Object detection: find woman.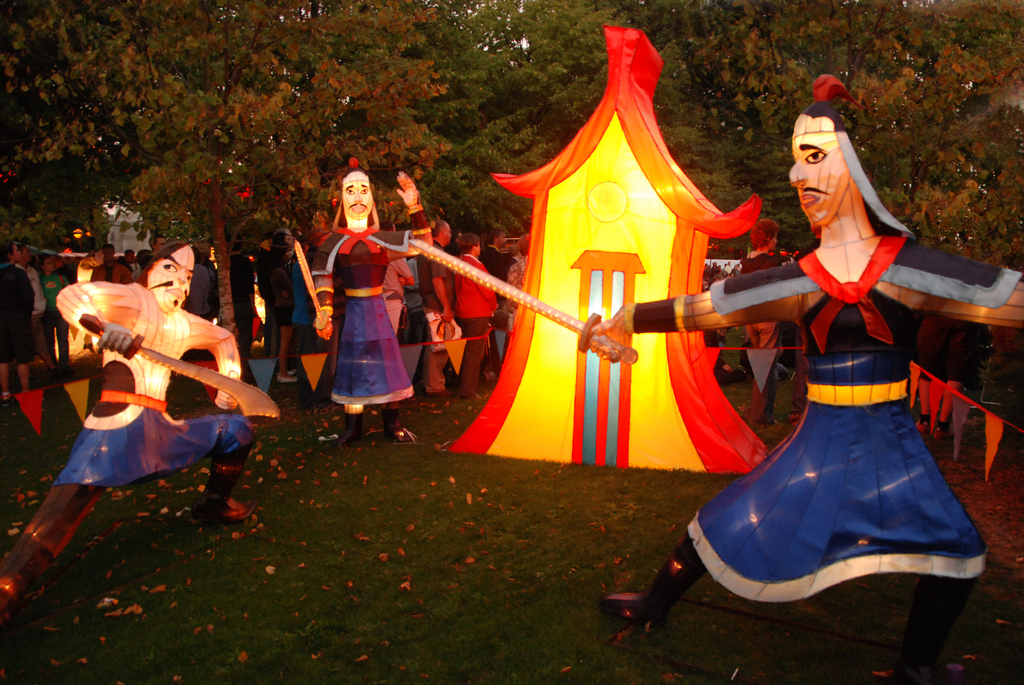
bbox=(0, 241, 43, 403).
